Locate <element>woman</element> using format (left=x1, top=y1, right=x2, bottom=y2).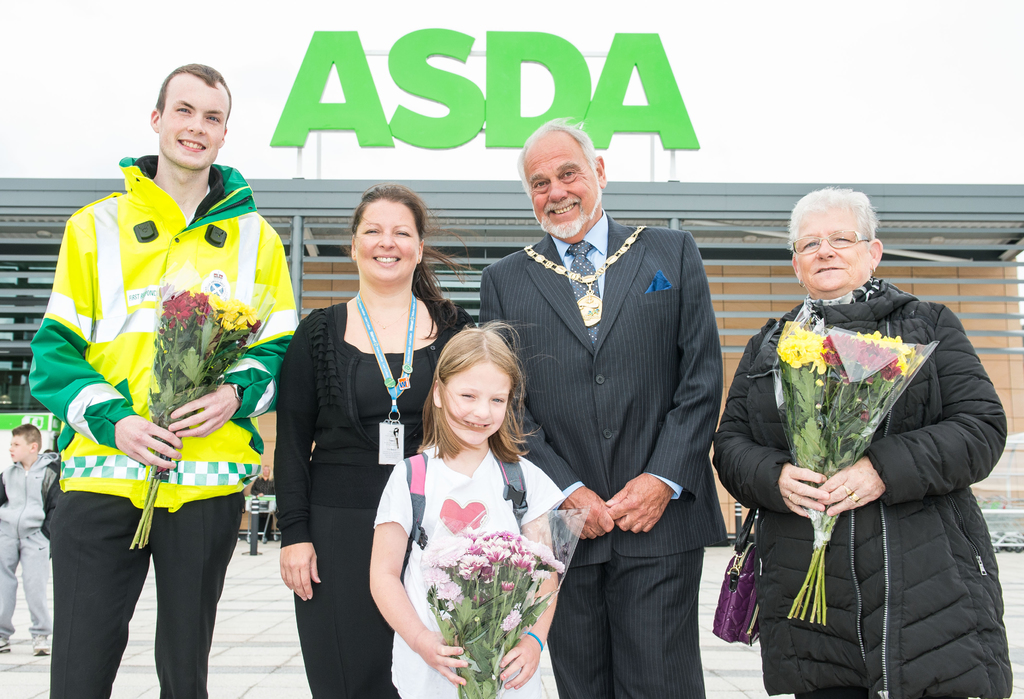
(left=709, top=190, right=1017, bottom=698).
